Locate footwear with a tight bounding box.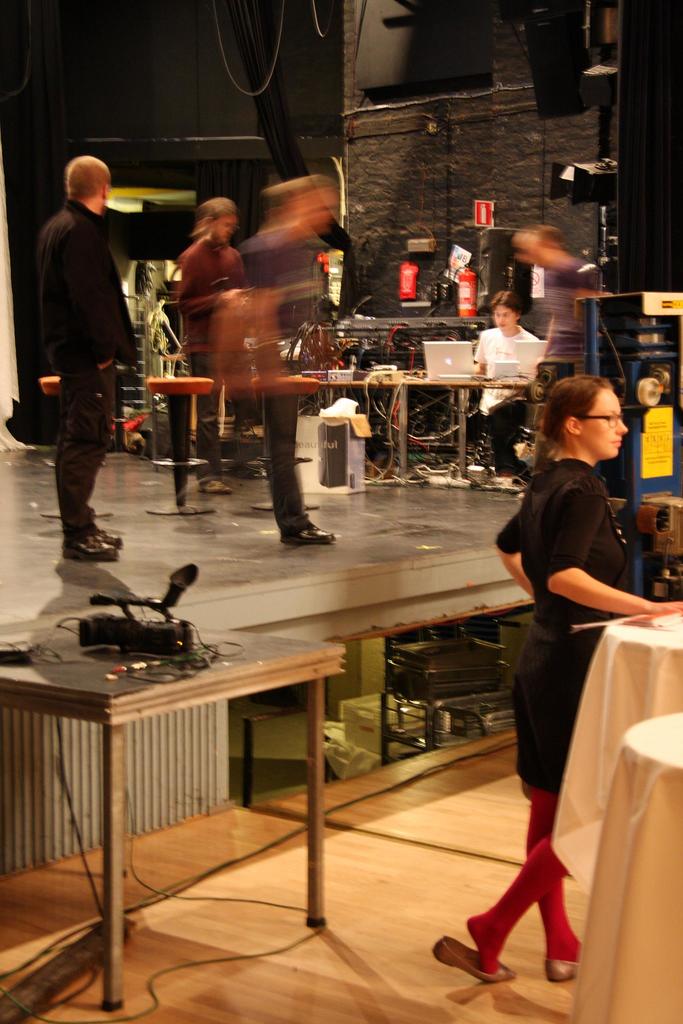
x1=539, y1=953, x2=583, y2=977.
